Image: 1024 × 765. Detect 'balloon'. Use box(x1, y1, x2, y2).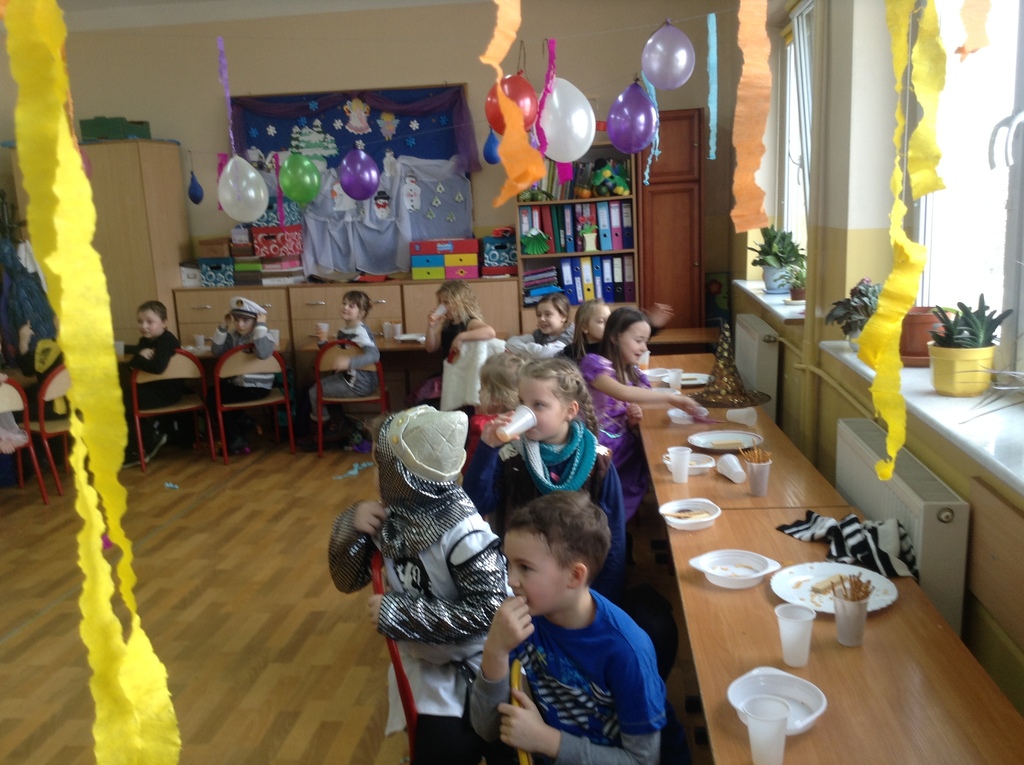
box(341, 145, 380, 203).
